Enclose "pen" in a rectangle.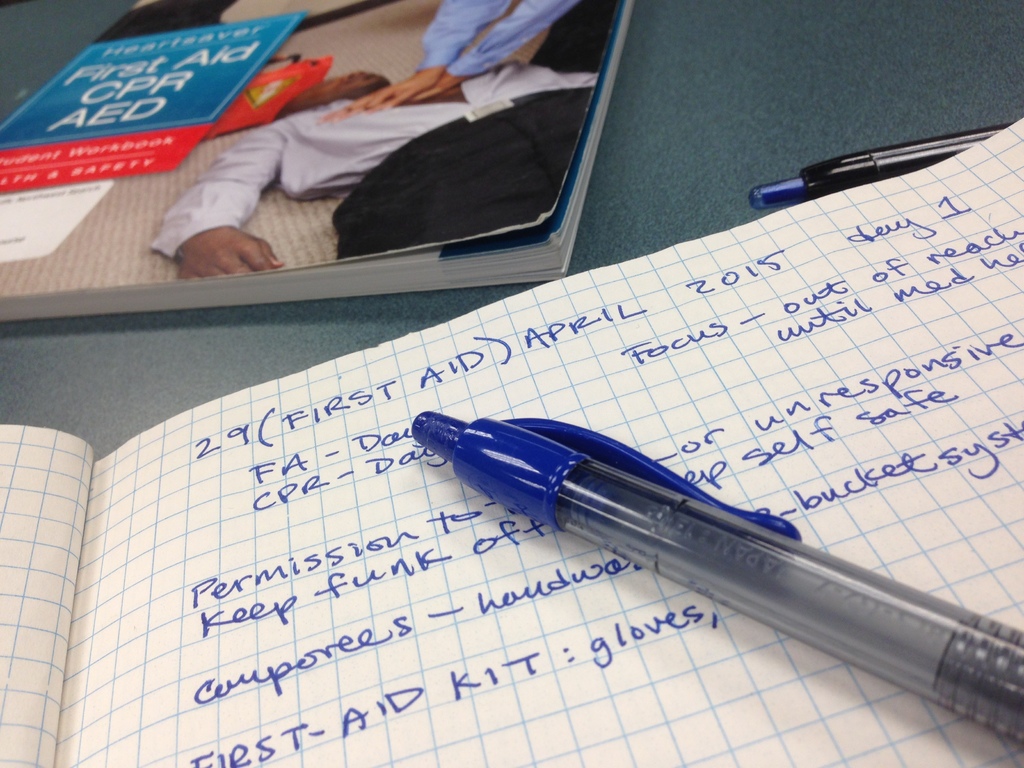
bbox=(408, 406, 1023, 744).
